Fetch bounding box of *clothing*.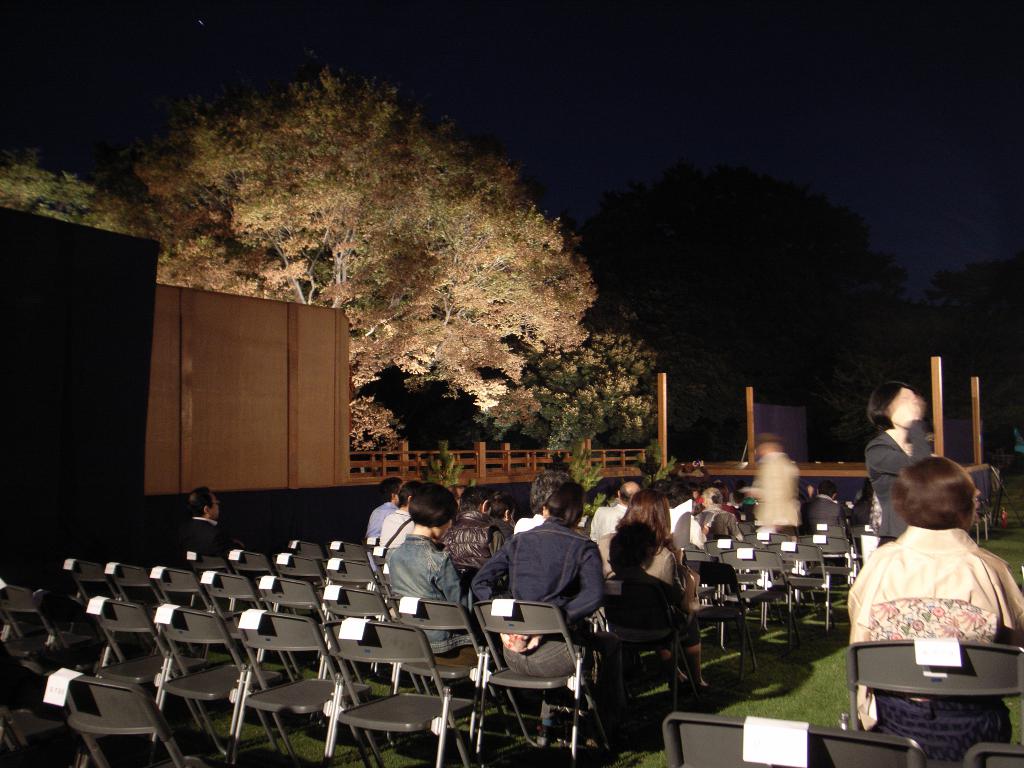
Bbox: bbox=[442, 508, 506, 584].
